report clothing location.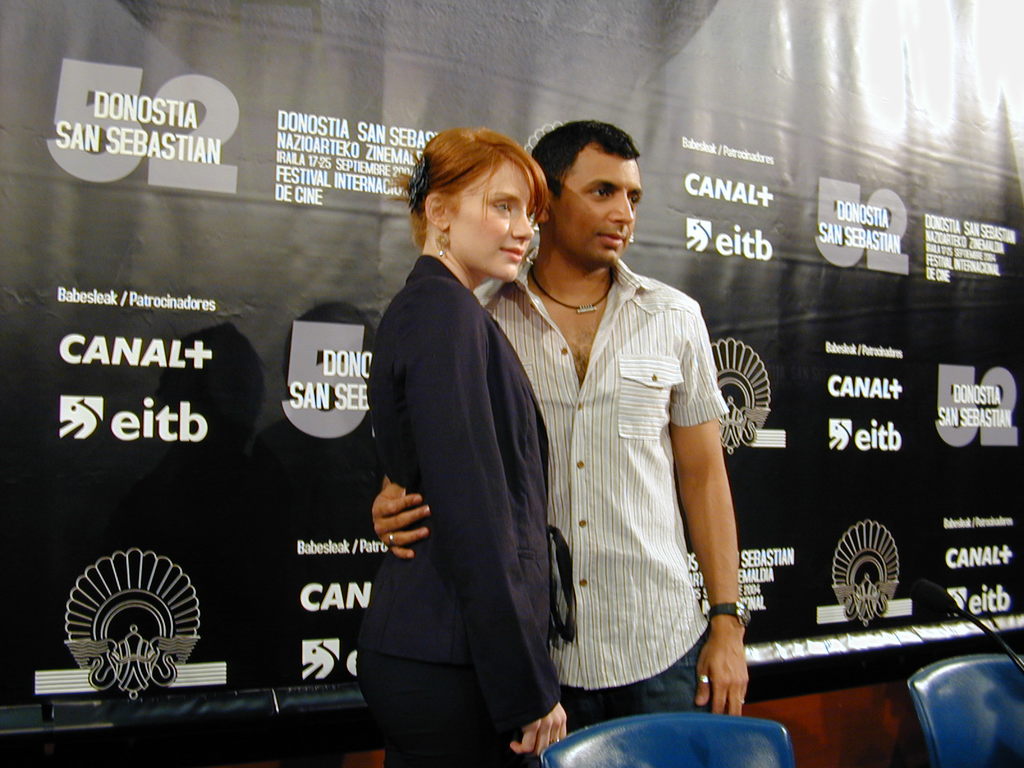
Report: l=349, t=240, r=556, b=767.
